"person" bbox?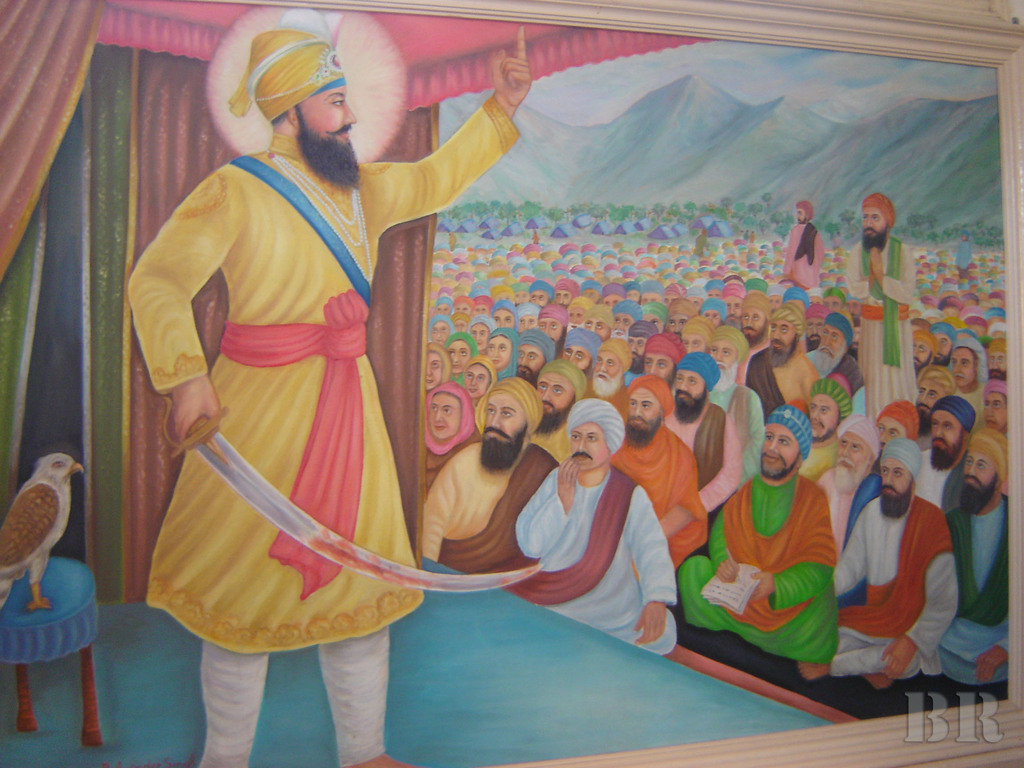
x1=712, y1=376, x2=845, y2=687
